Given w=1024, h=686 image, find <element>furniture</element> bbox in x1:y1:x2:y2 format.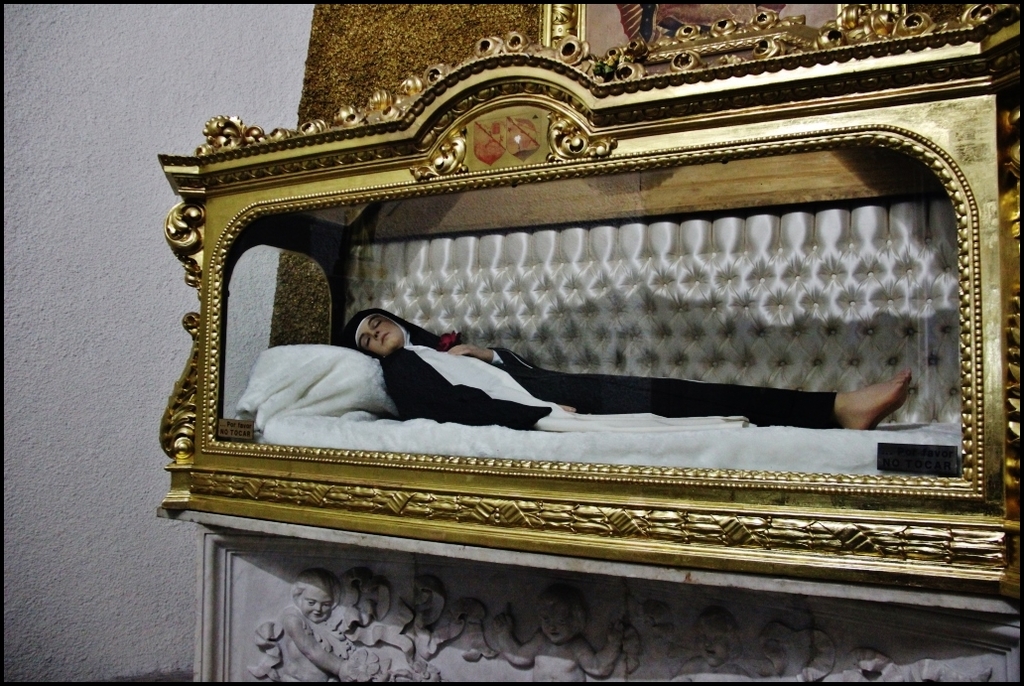
159:0:1023:599.
